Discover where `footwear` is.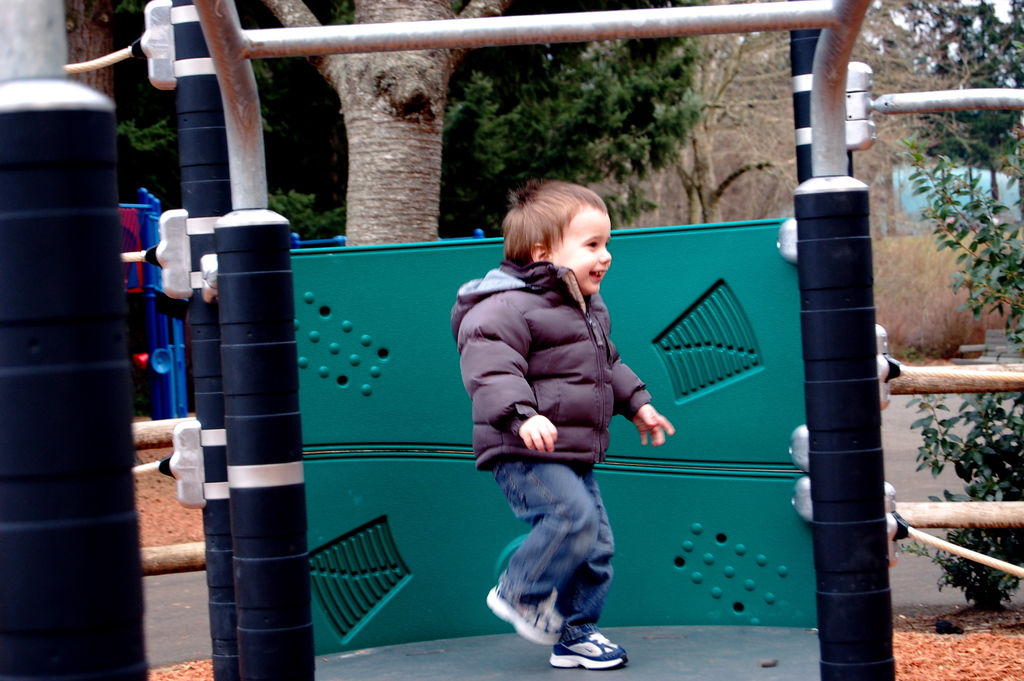
Discovered at rect(481, 578, 564, 650).
